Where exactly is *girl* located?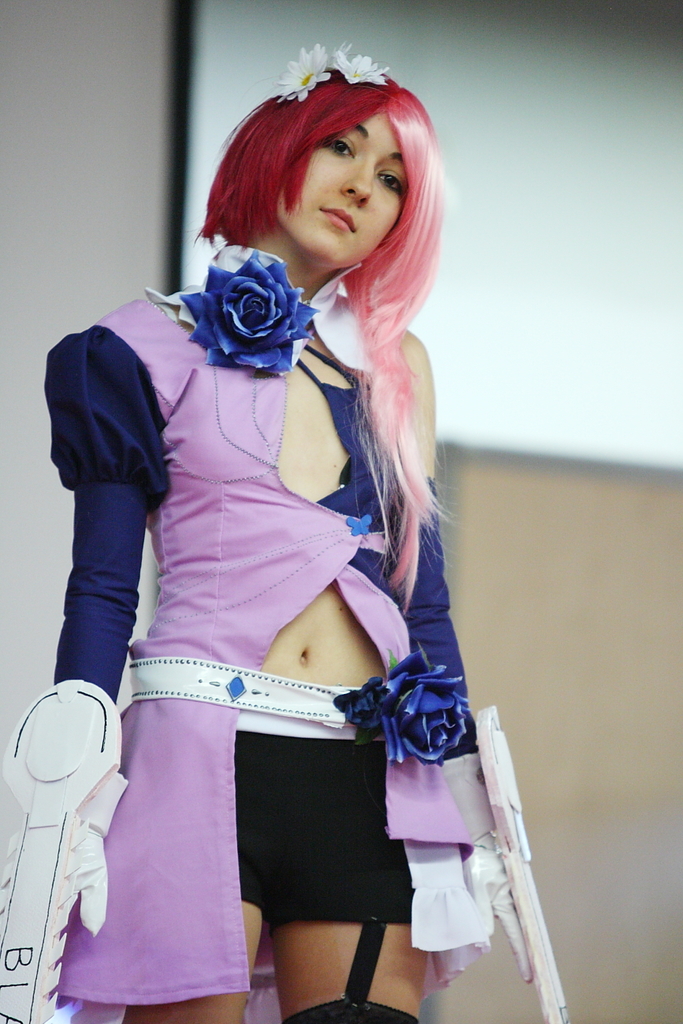
Its bounding box is <box>0,47,568,1023</box>.
